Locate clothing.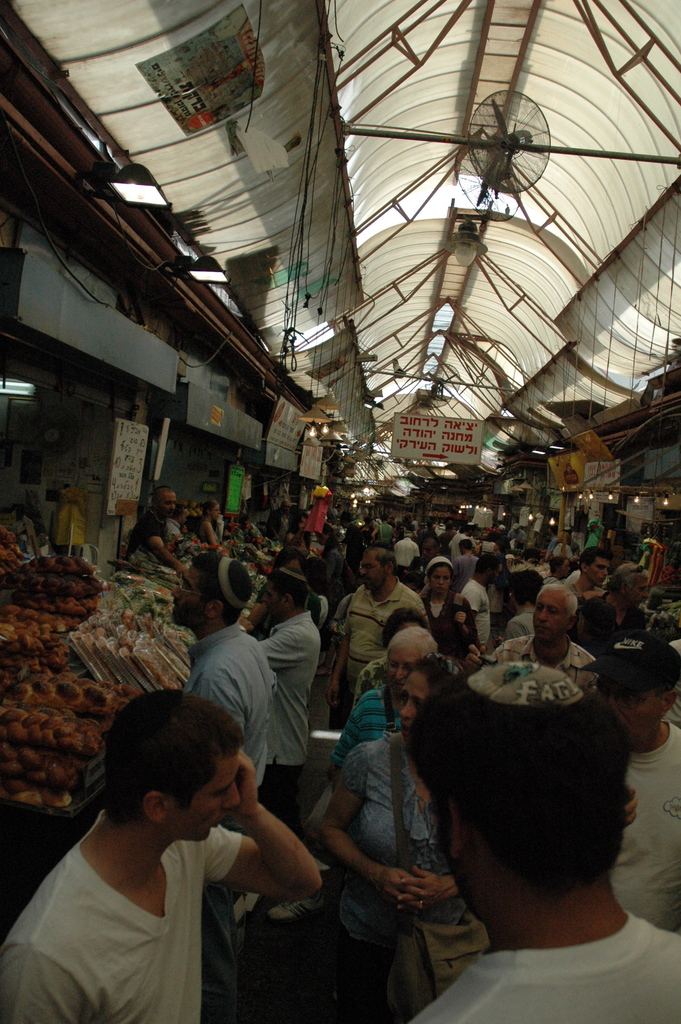
Bounding box: bbox=(451, 552, 477, 583).
